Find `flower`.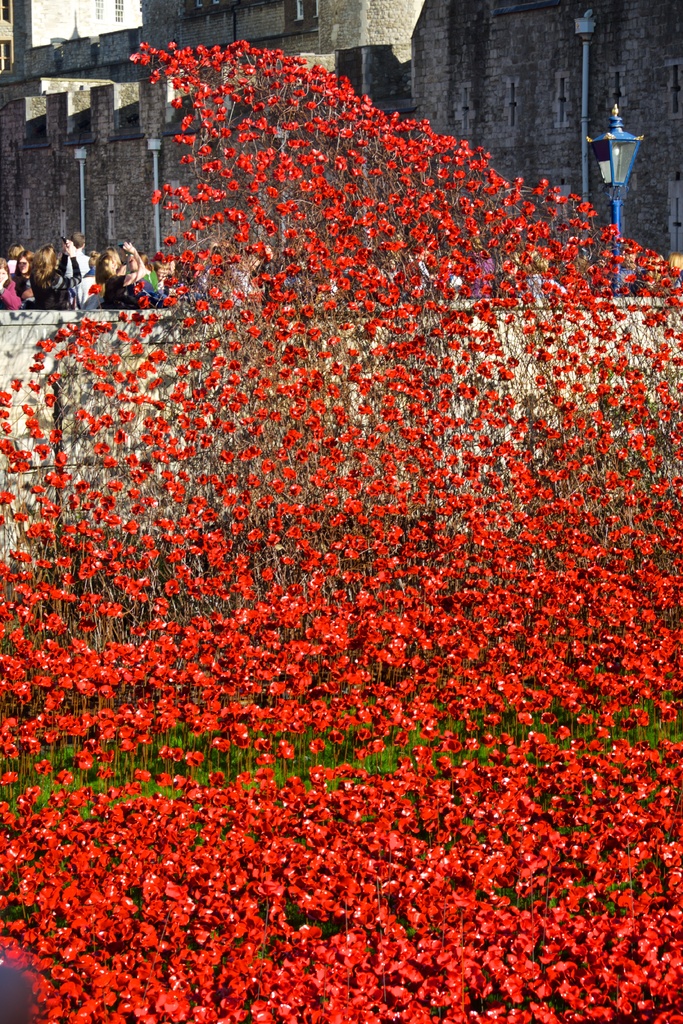
x1=254, y1=763, x2=272, y2=784.
